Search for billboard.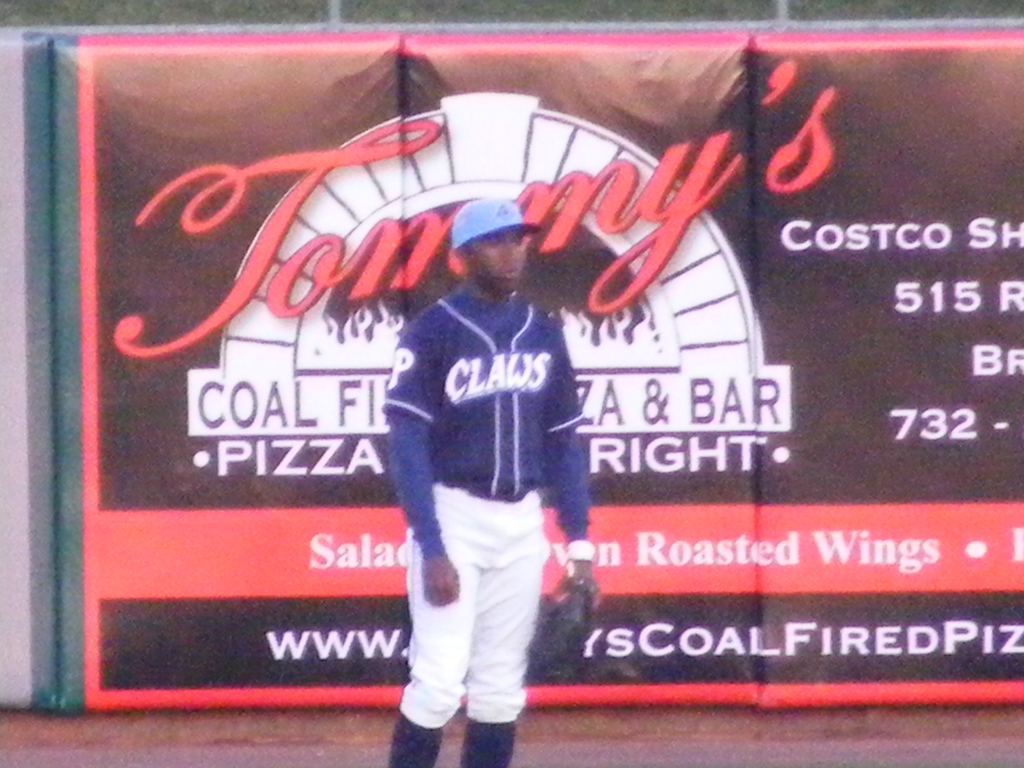
Found at {"x1": 70, "y1": 29, "x2": 1023, "y2": 701}.
